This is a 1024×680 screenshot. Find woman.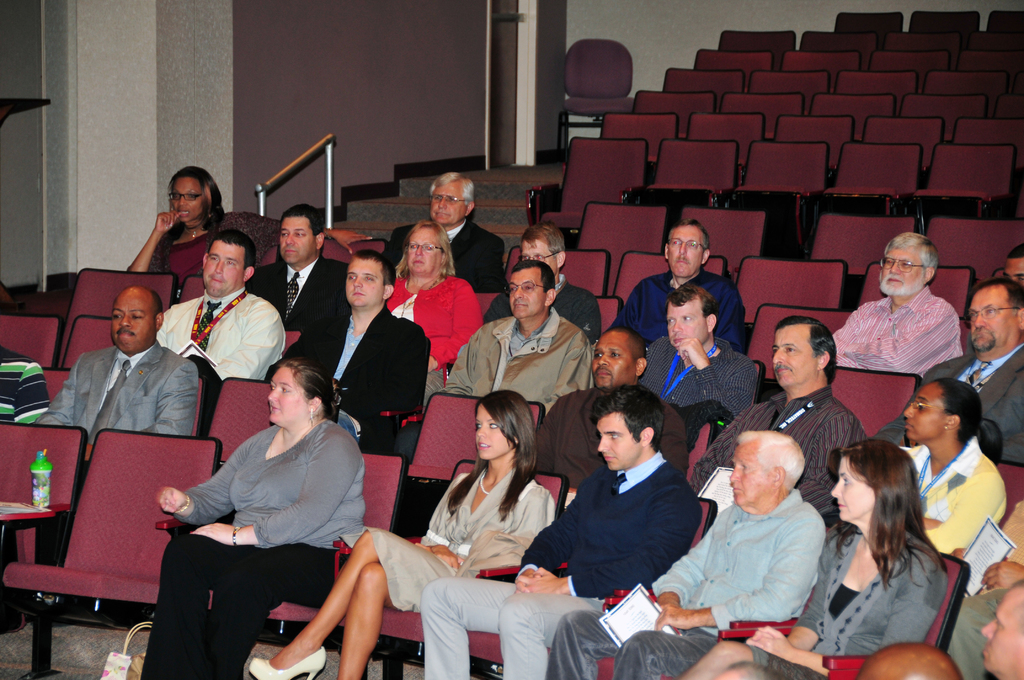
Bounding box: 240 392 561 679.
